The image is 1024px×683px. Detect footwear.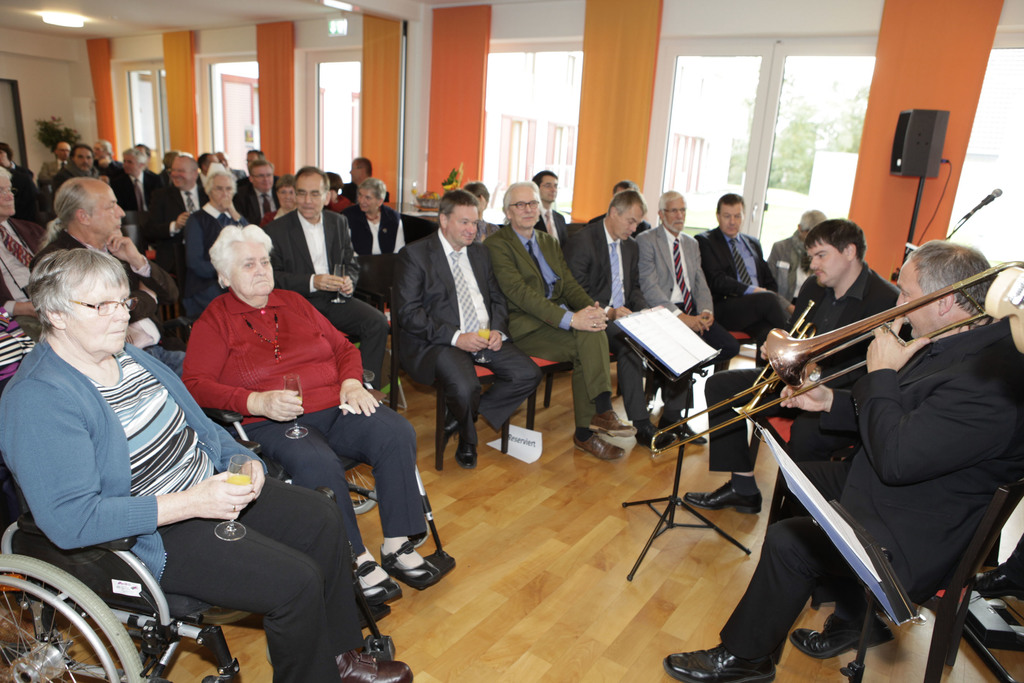
Detection: x1=593 y1=407 x2=636 y2=439.
